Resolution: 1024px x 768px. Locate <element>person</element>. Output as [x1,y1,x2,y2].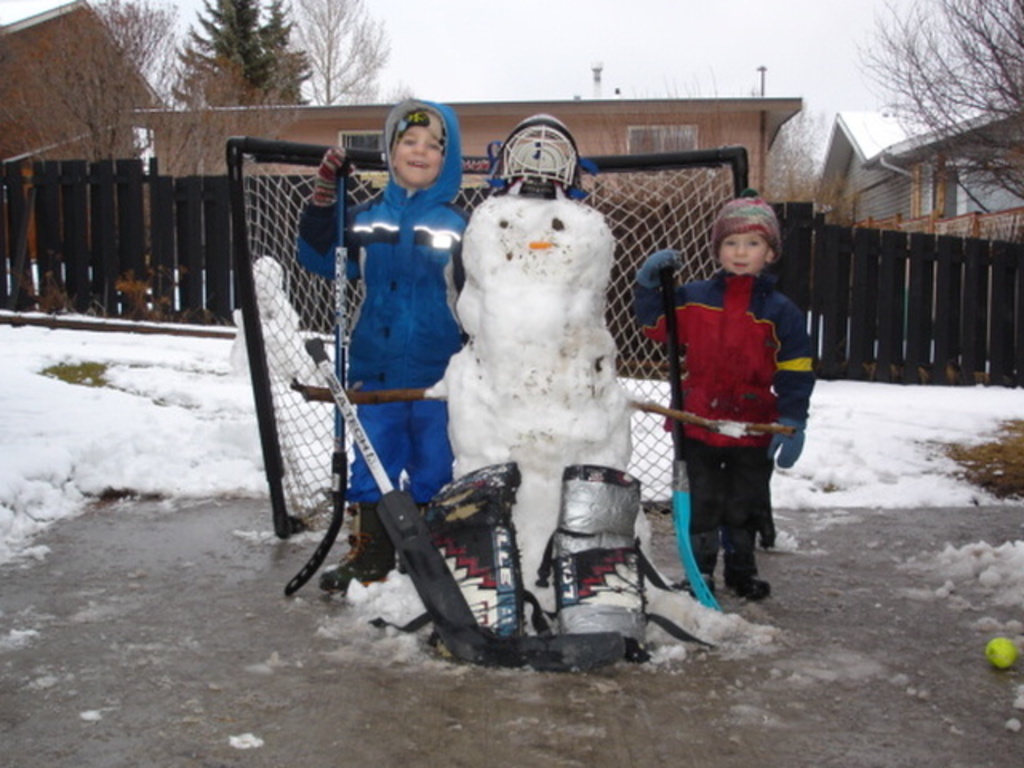
[294,98,475,597].
